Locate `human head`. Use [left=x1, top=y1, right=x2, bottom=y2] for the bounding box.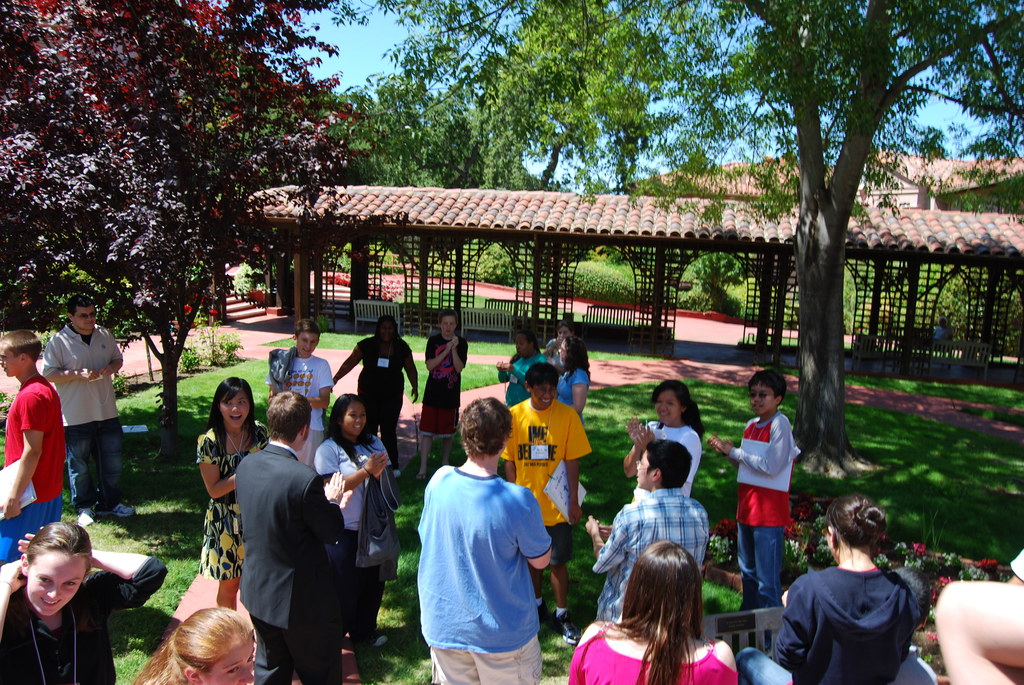
[left=525, top=361, right=559, bottom=409].
